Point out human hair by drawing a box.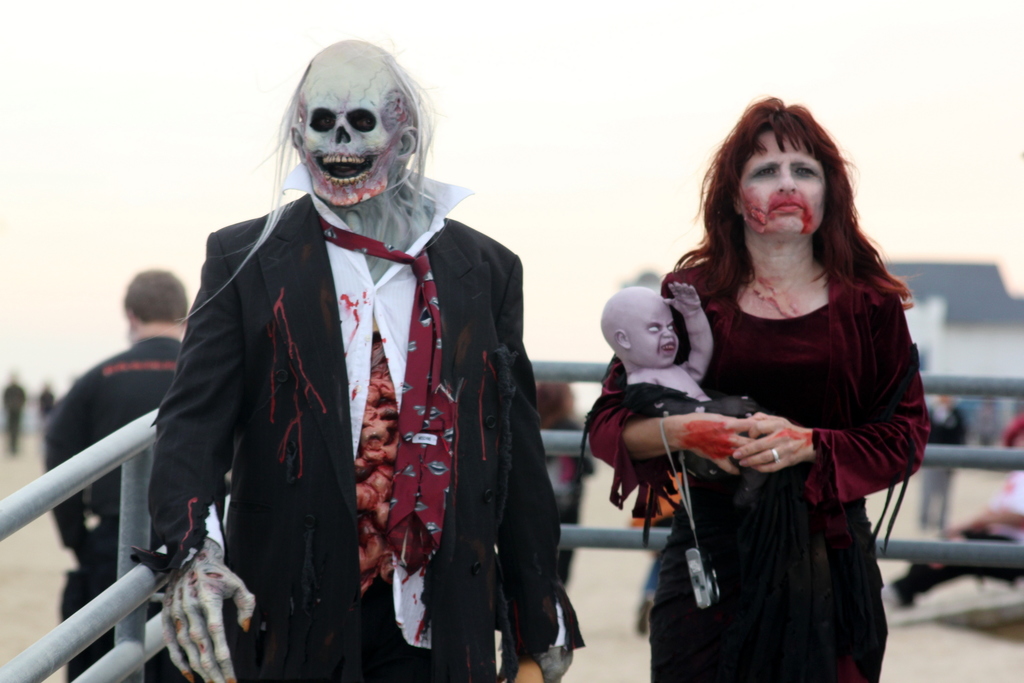
Rect(673, 95, 910, 325).
